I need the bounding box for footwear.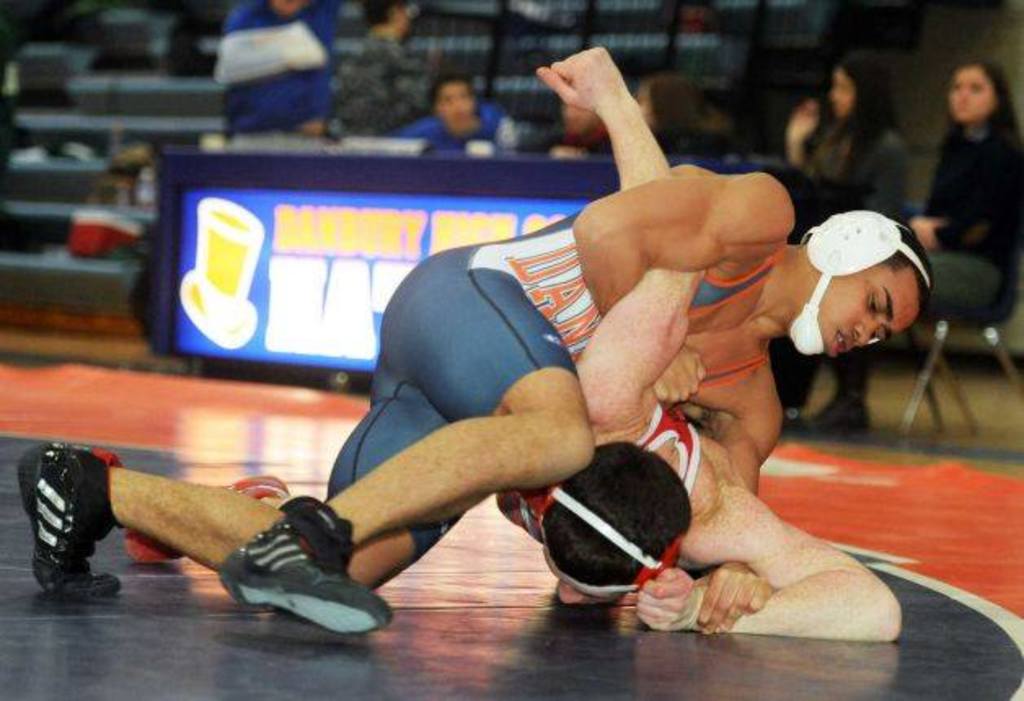
Here it is: pyautogui.locateOnScreen(124, 478, 294, 558).
